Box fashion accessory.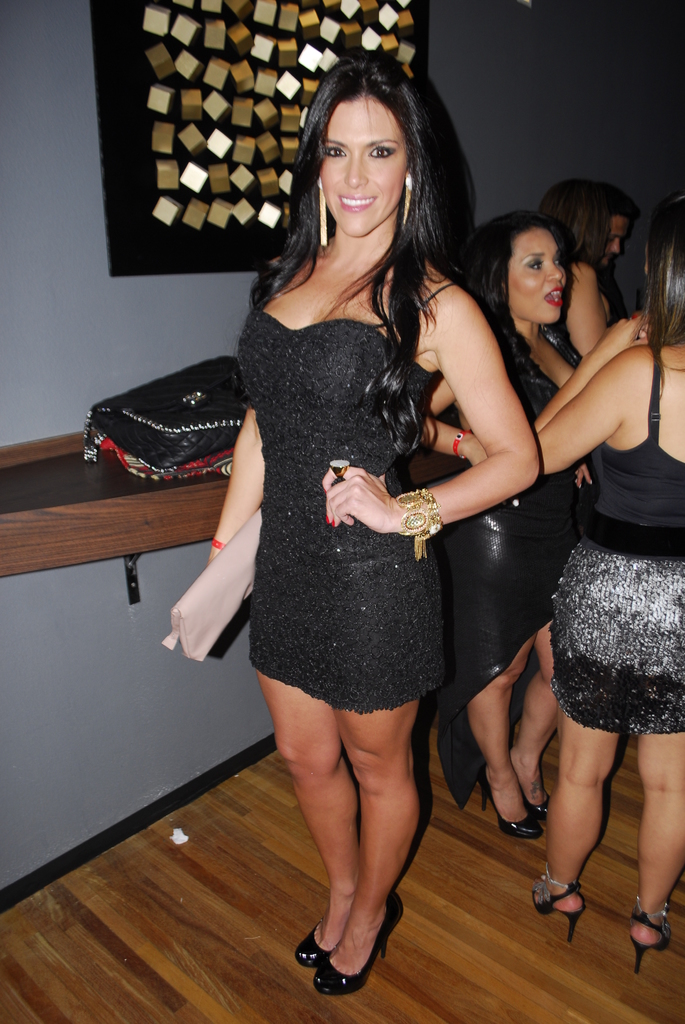
{"x1": 293, "y1": 925, "x2": 335, "y2": 967}.
